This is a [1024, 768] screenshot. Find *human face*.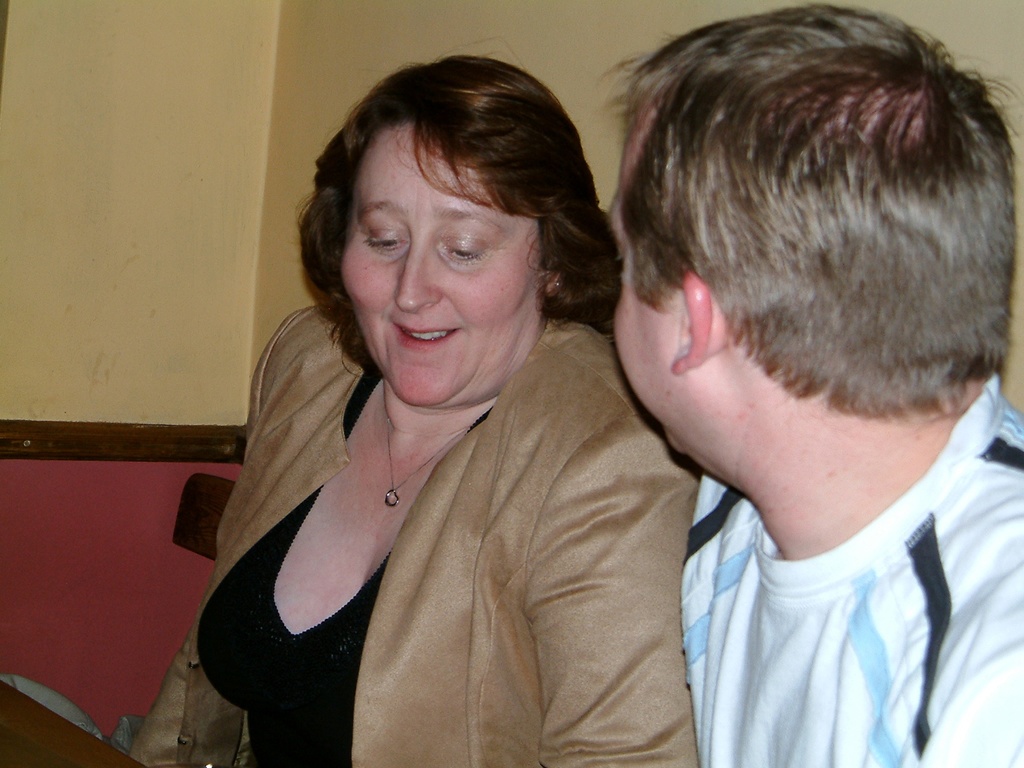
Bounding box: <box>595,87,682,460</box>.
